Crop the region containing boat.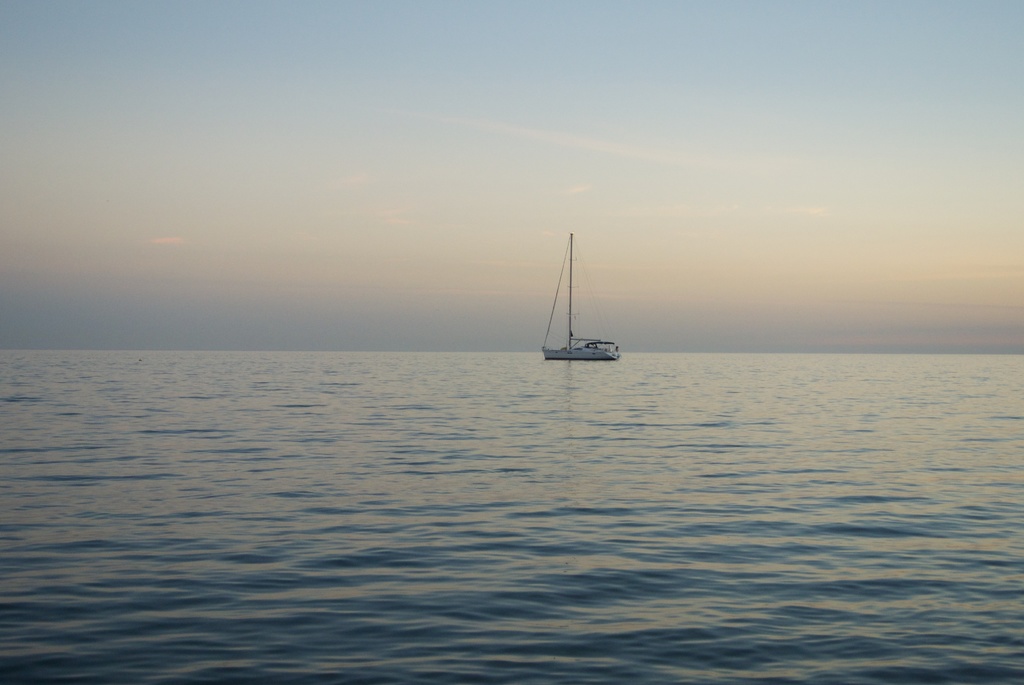
Crop region: <bbox>543, 227, 623, 364</bbox>.
